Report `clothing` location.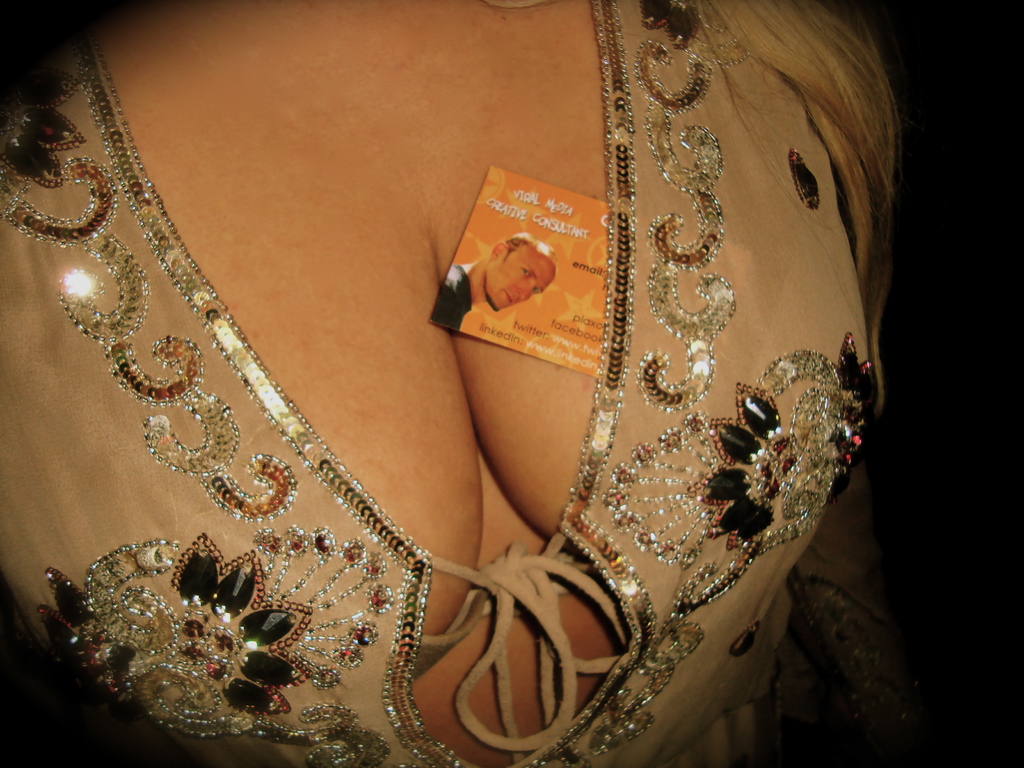
Report: (left=4, top=0, right=901, bottom=767).
